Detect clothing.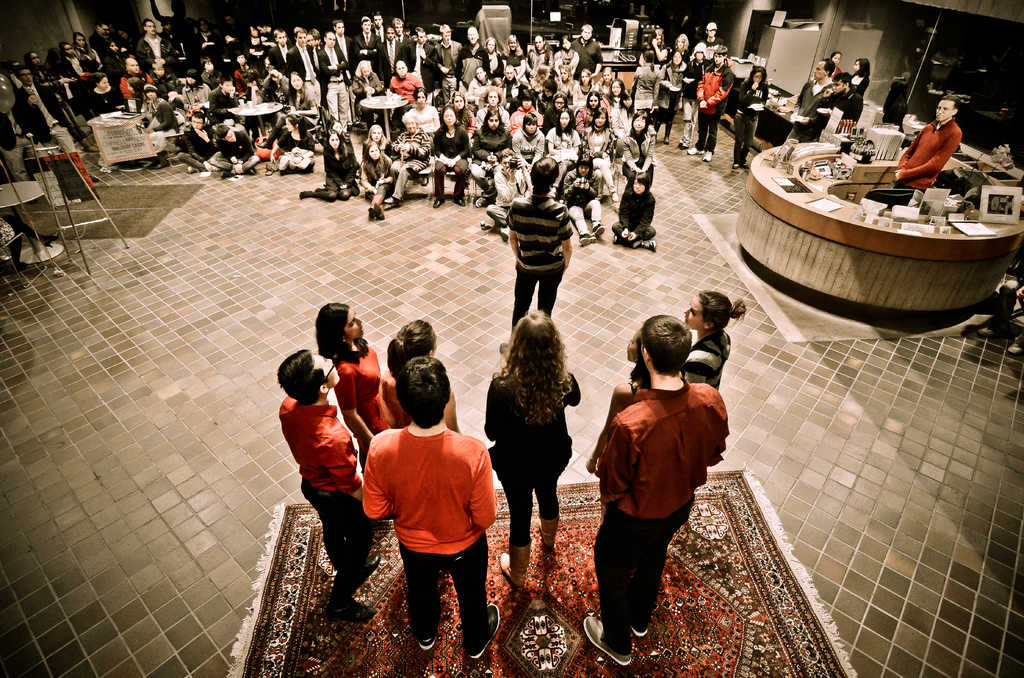
Detected at [680,328,731,391].
